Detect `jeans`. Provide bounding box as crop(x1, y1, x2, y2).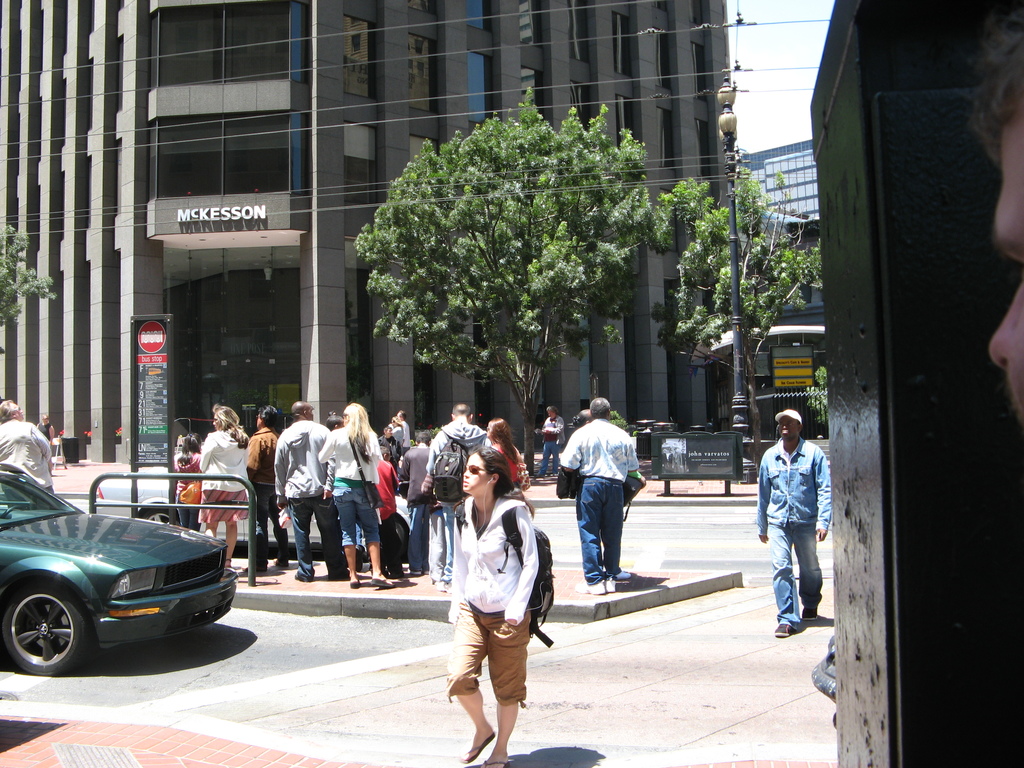
crop(771, 524, 820, 630).
